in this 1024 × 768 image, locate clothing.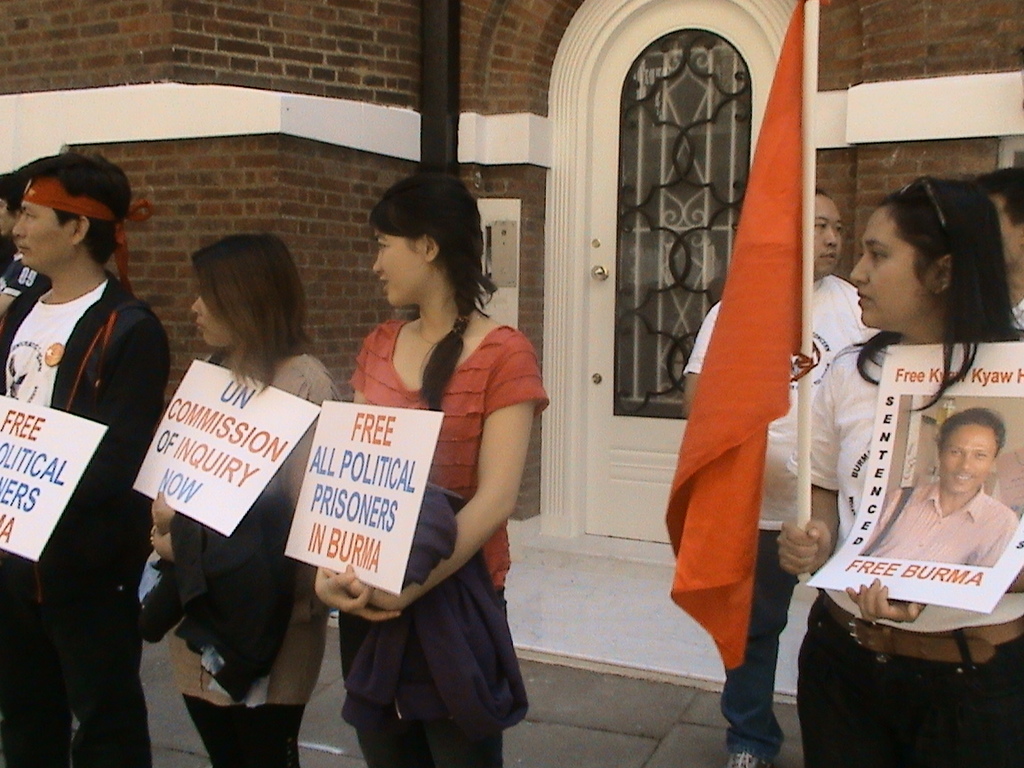
Bounding box: bbox(0, 271, 171, 767).
